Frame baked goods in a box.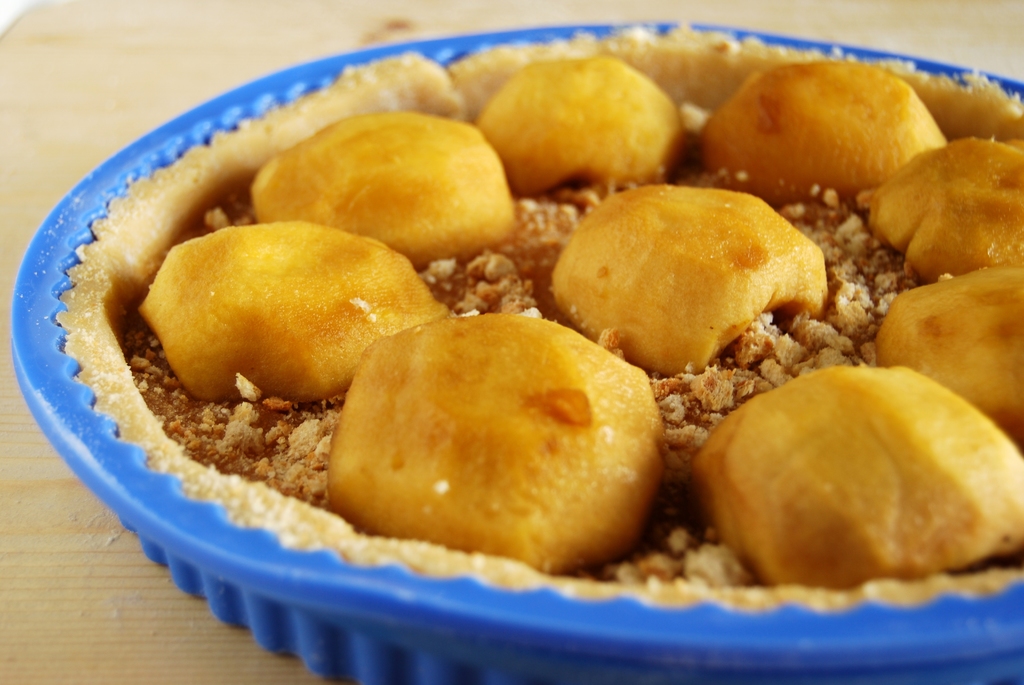
(left=874, top=262, right=1023, bottom=452).
